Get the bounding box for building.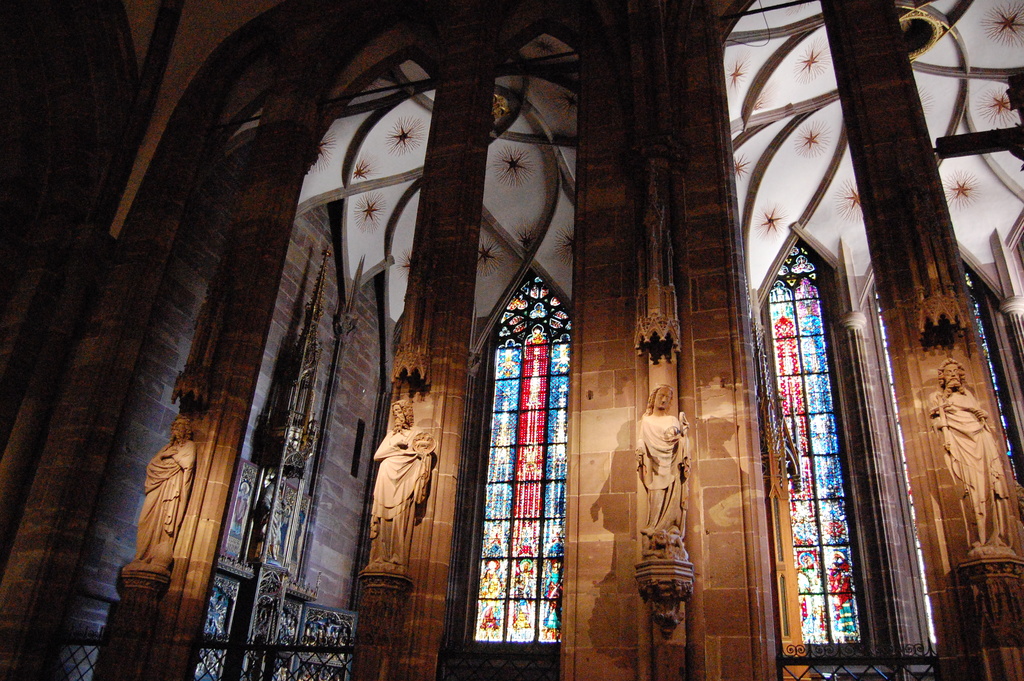
(0,0,1023,680).
